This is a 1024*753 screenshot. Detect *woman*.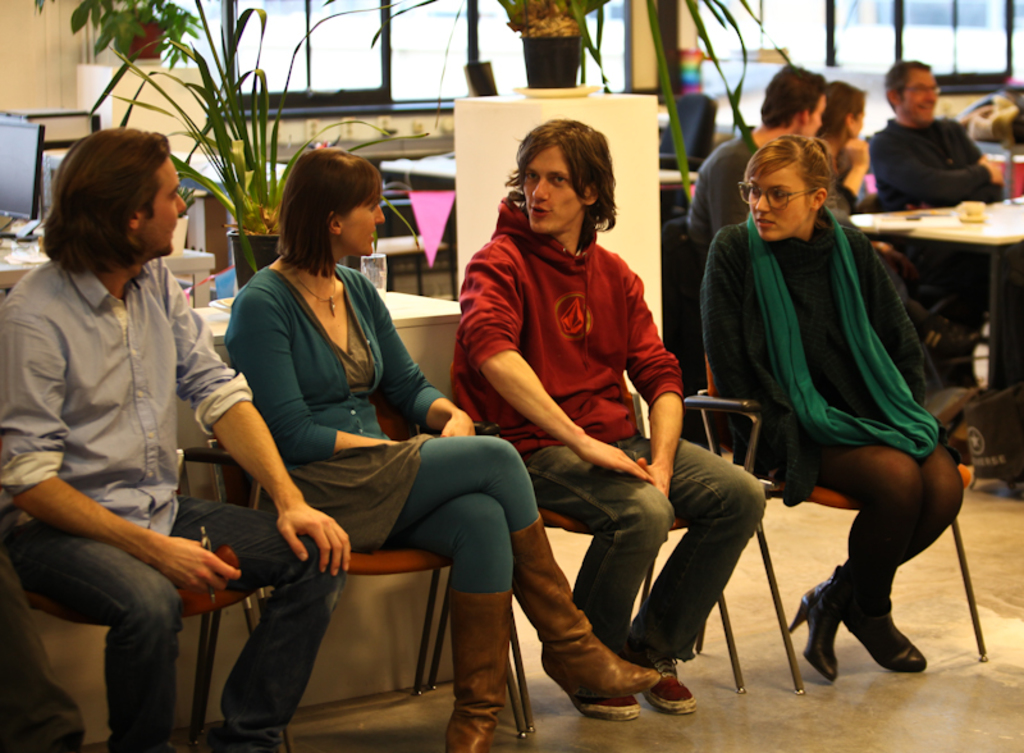
select_region(699, 137, 970, 671).
